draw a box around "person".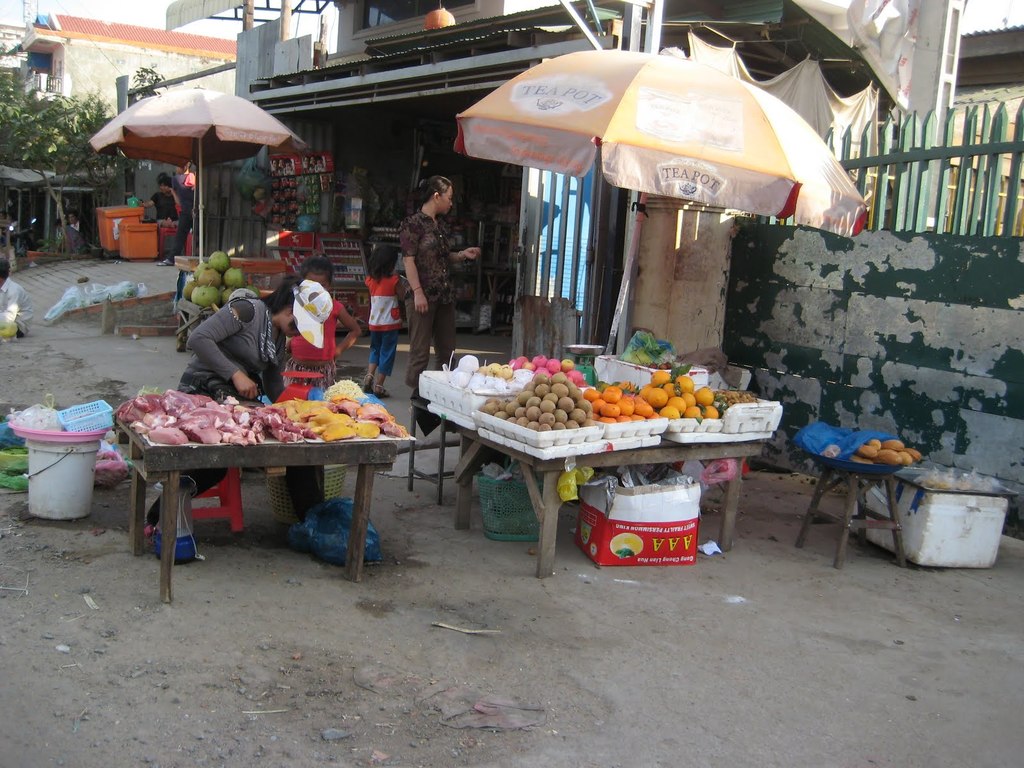
<region>282, 256, 361, 390</region>.
